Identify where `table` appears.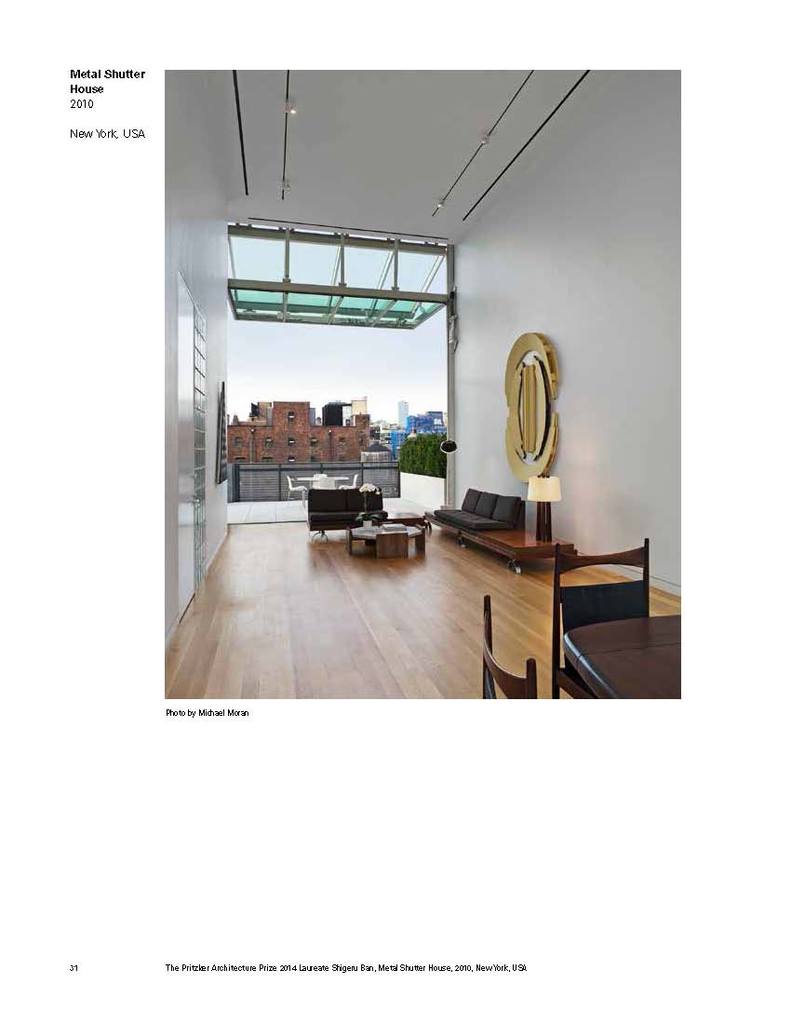
Appears at [340, 511, 434, 564].
